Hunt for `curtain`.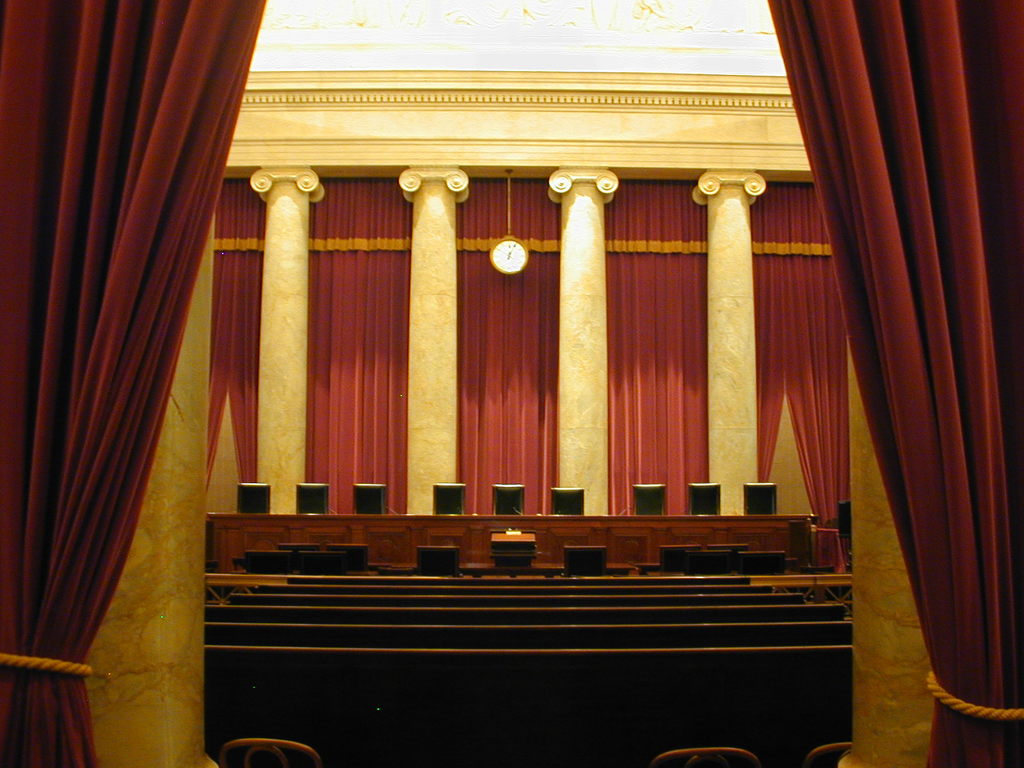
Hunted down at (303, 180, 411, 516).
